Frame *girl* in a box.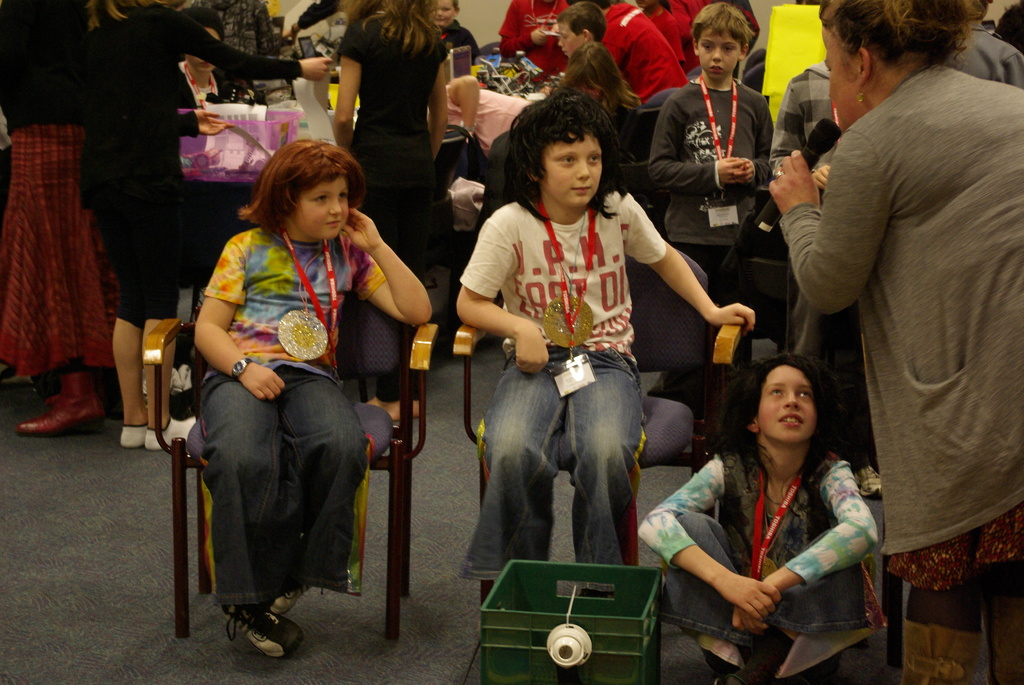
bbox(454, 91, 756, 610).
